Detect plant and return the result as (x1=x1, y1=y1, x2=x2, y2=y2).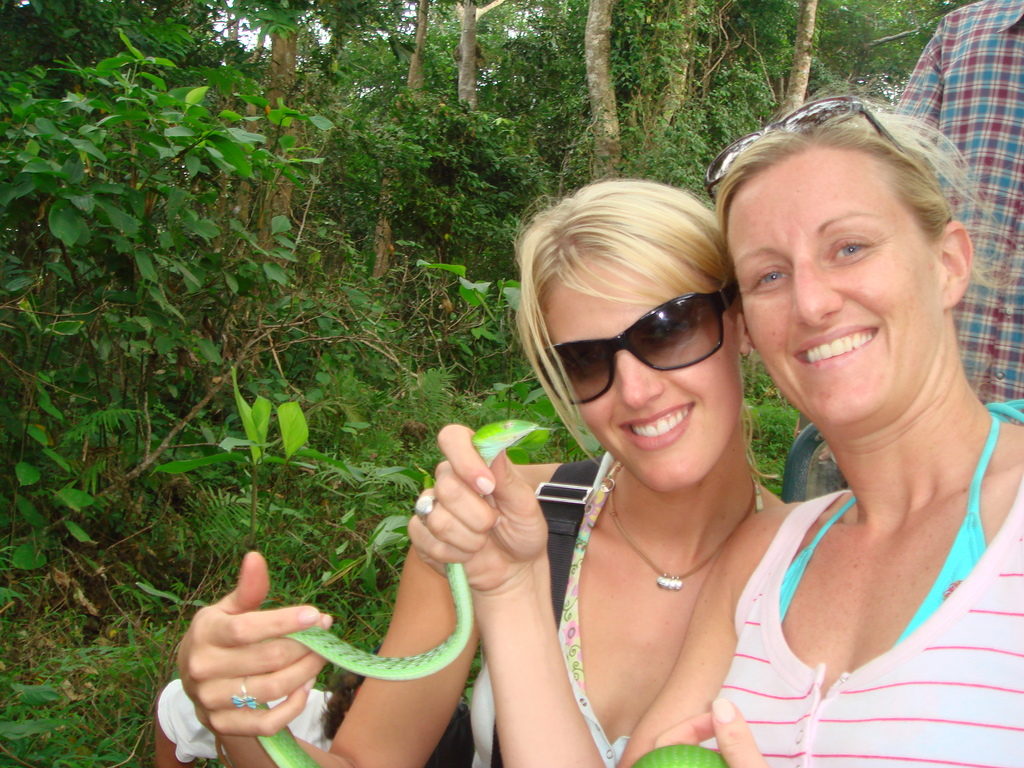
(x1=0, y1=630, x2=177, y2=767).
